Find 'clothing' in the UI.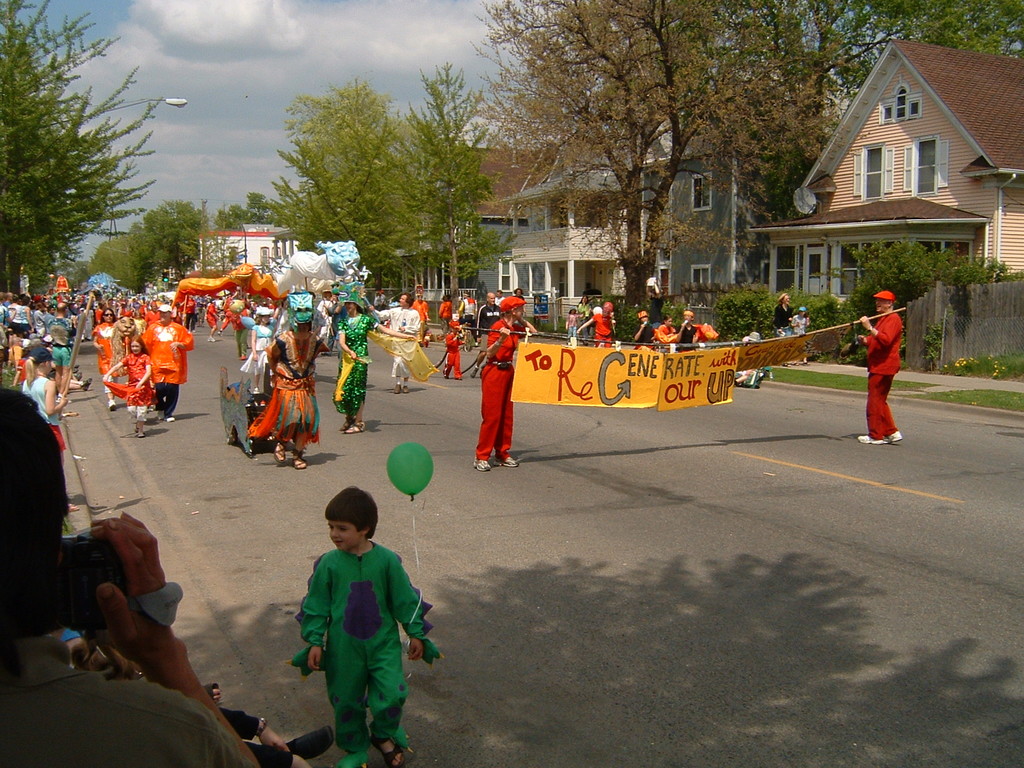
UI element at box=[296, 540, 433, 757].
